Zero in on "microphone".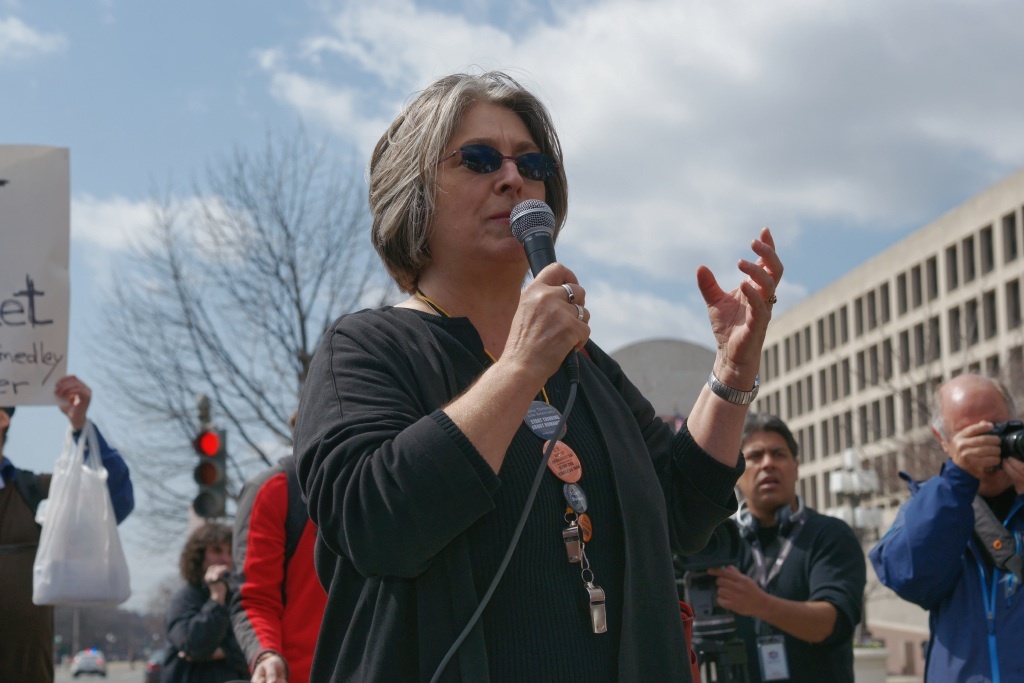
Zeroed in: BBox(507, 198, 556, 277).
